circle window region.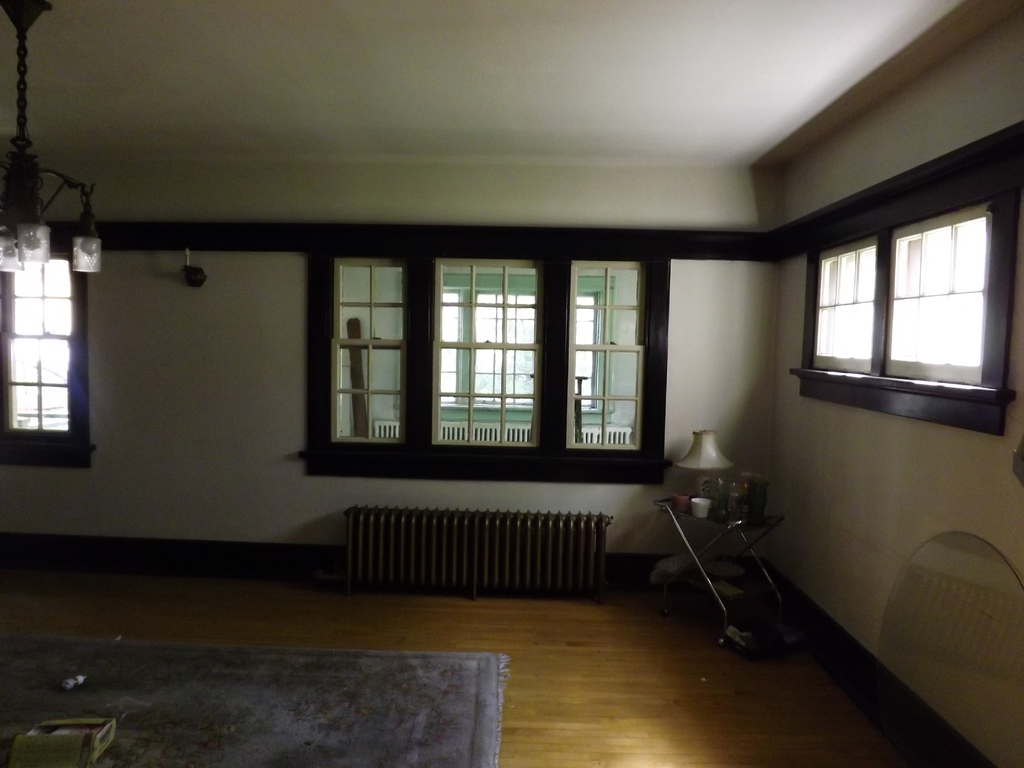
Region: l=0, t=262, r=91, b=472.
